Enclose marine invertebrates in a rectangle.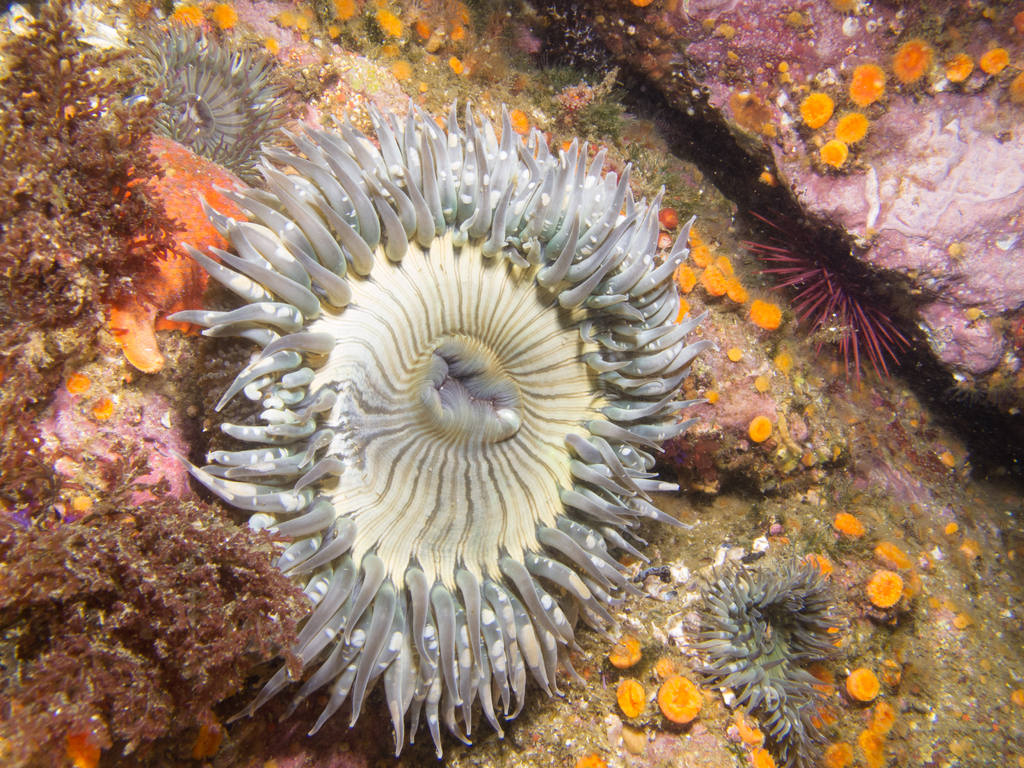
<box>694,236,716,268</box>.
